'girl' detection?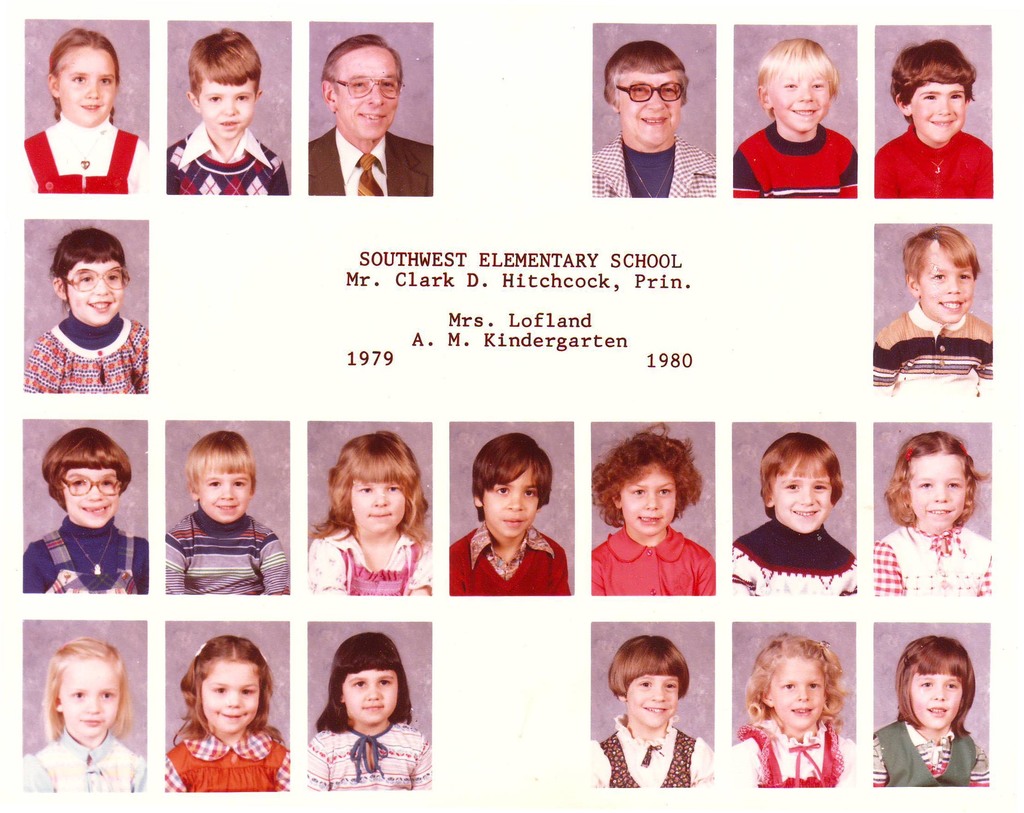
<region>307, 432, 435, 597</region>
